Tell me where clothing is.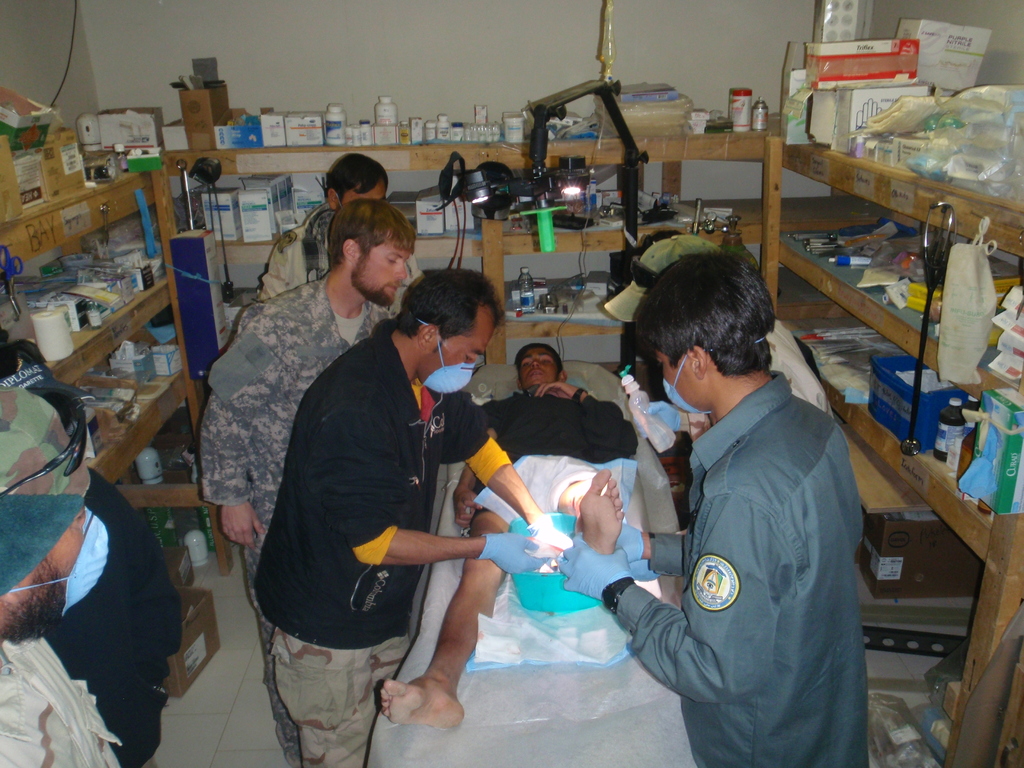
clothing is at bbox=[257, 205, 424, 298].
